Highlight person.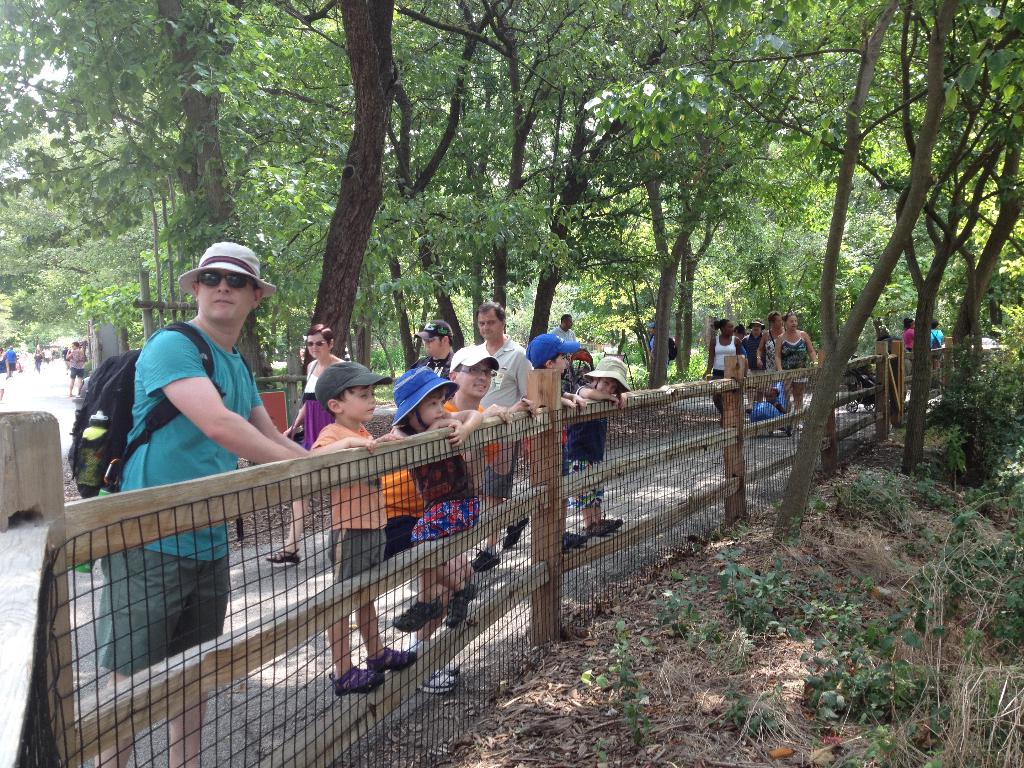
Highlighted region: 704:318:744:424.
